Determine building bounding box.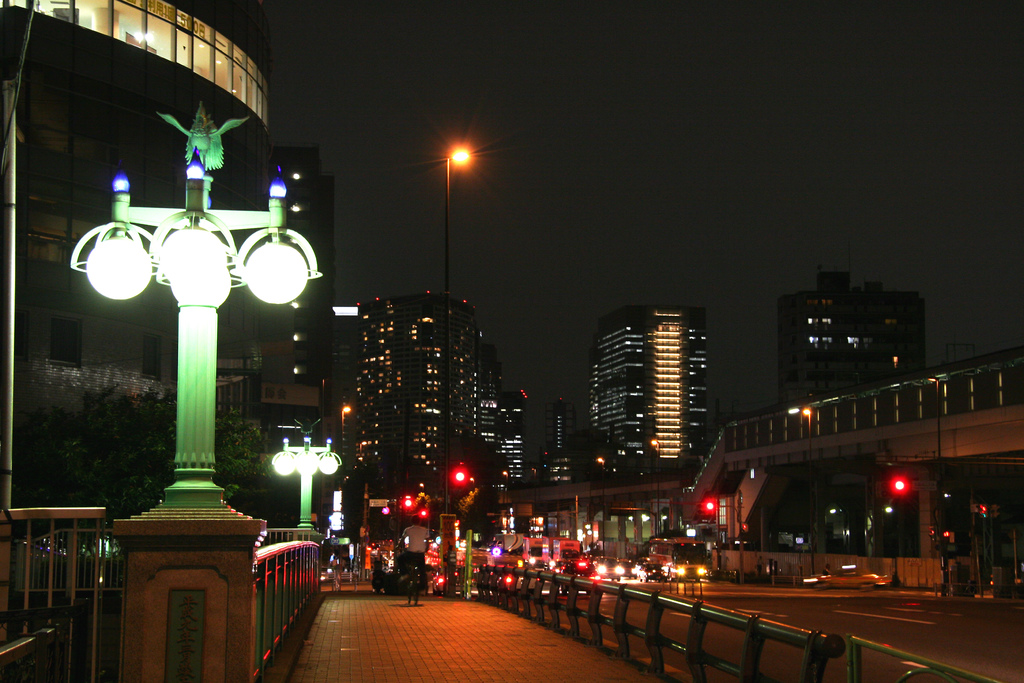
Determined: 588 300 705 484.
